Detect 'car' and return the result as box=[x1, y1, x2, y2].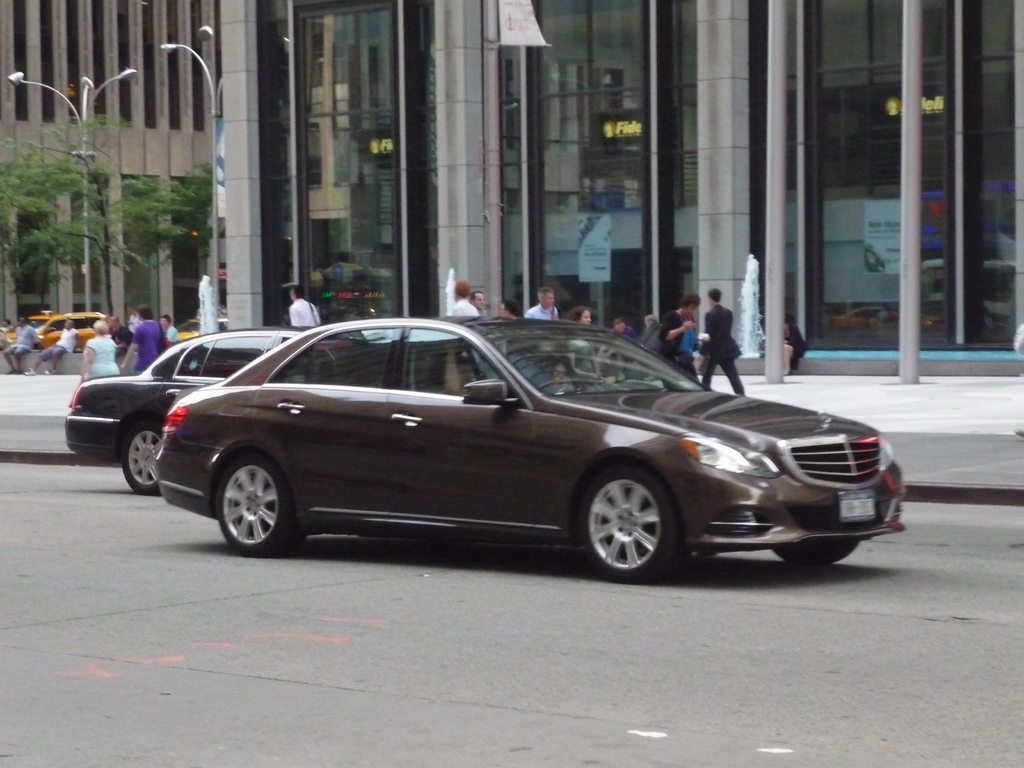
box=[62, 323, 310, 495].
